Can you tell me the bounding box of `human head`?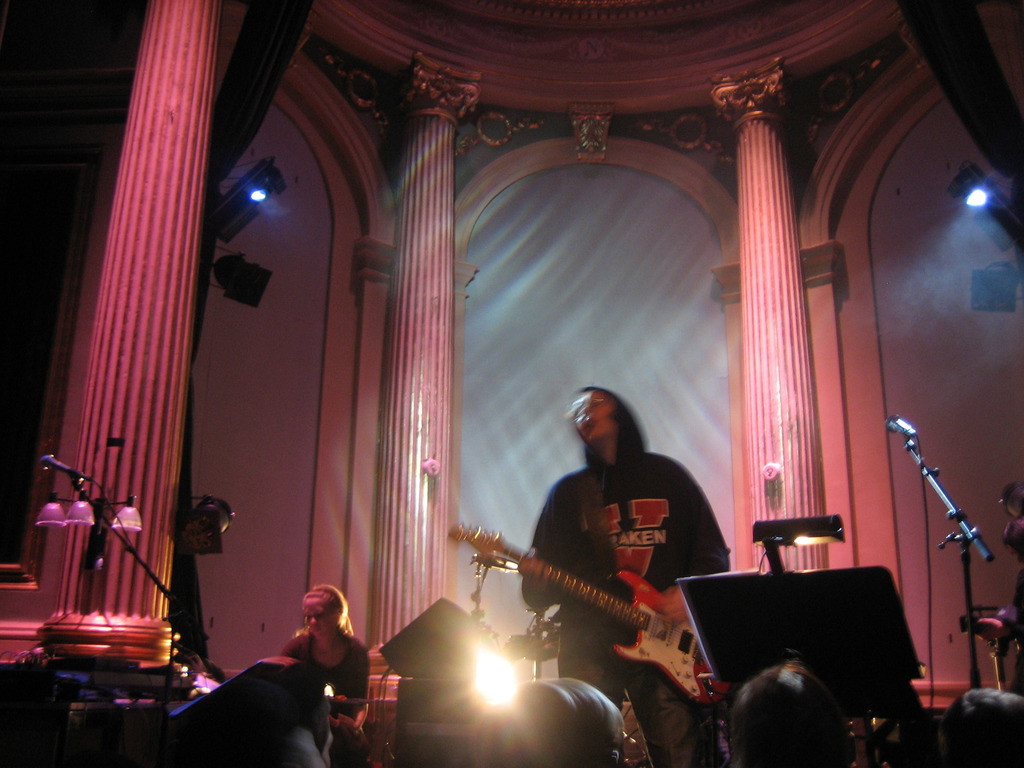
[left=730, top=664, right=852, bottom=767].
